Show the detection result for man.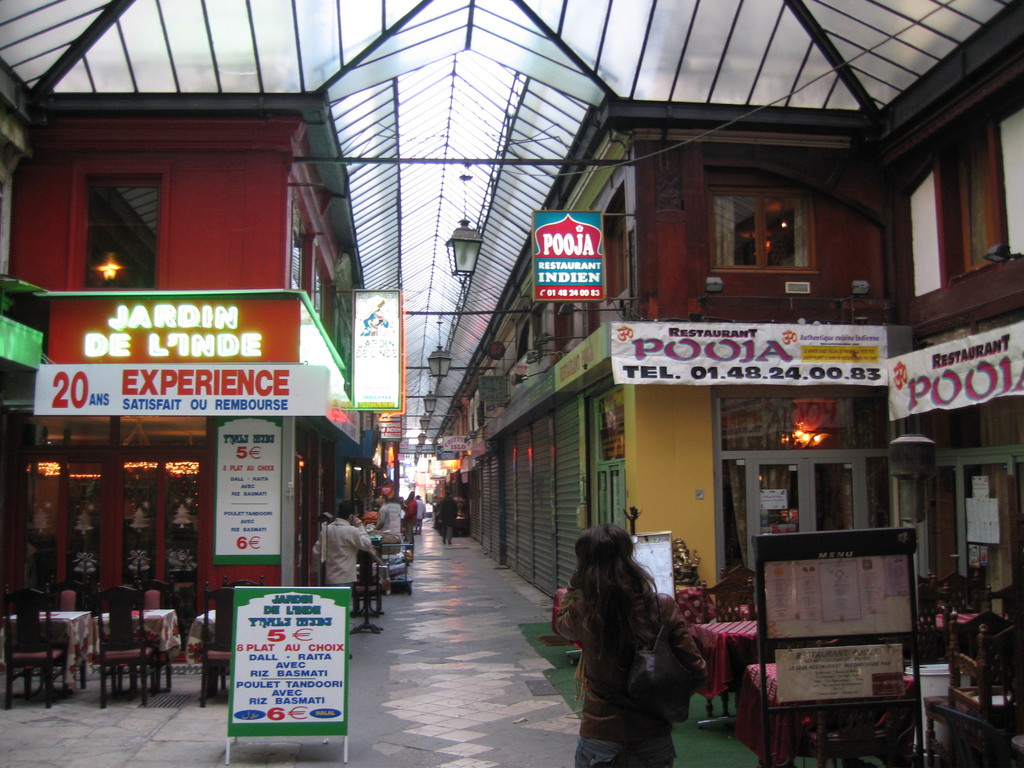
311:502:372:589.
